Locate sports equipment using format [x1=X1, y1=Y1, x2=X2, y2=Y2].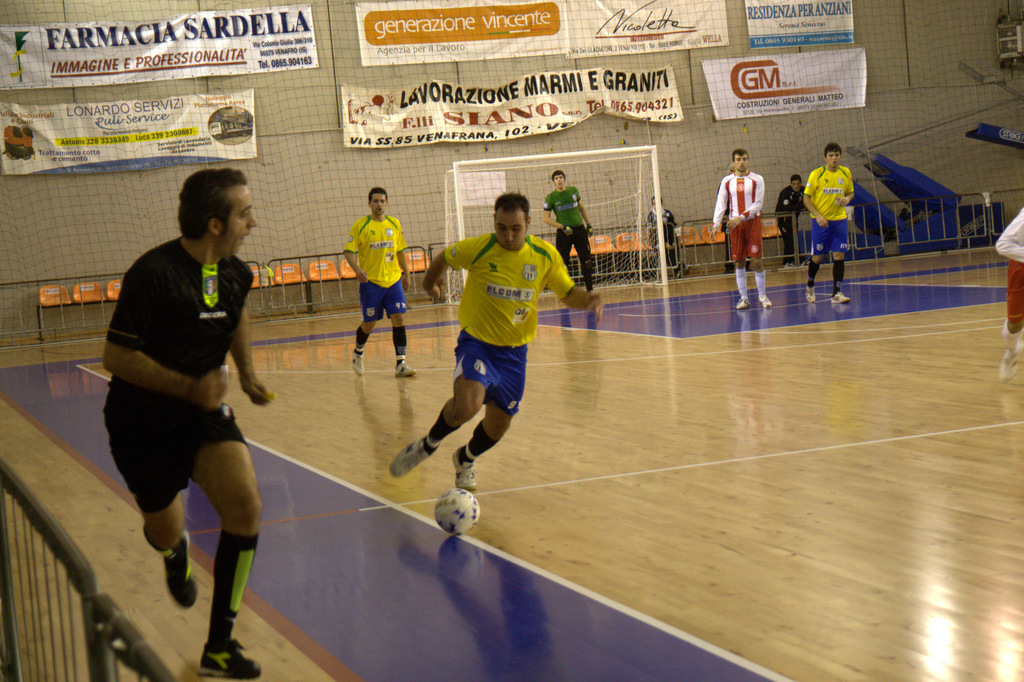
[x1=445, y1=146, x2=668, y2=310].
